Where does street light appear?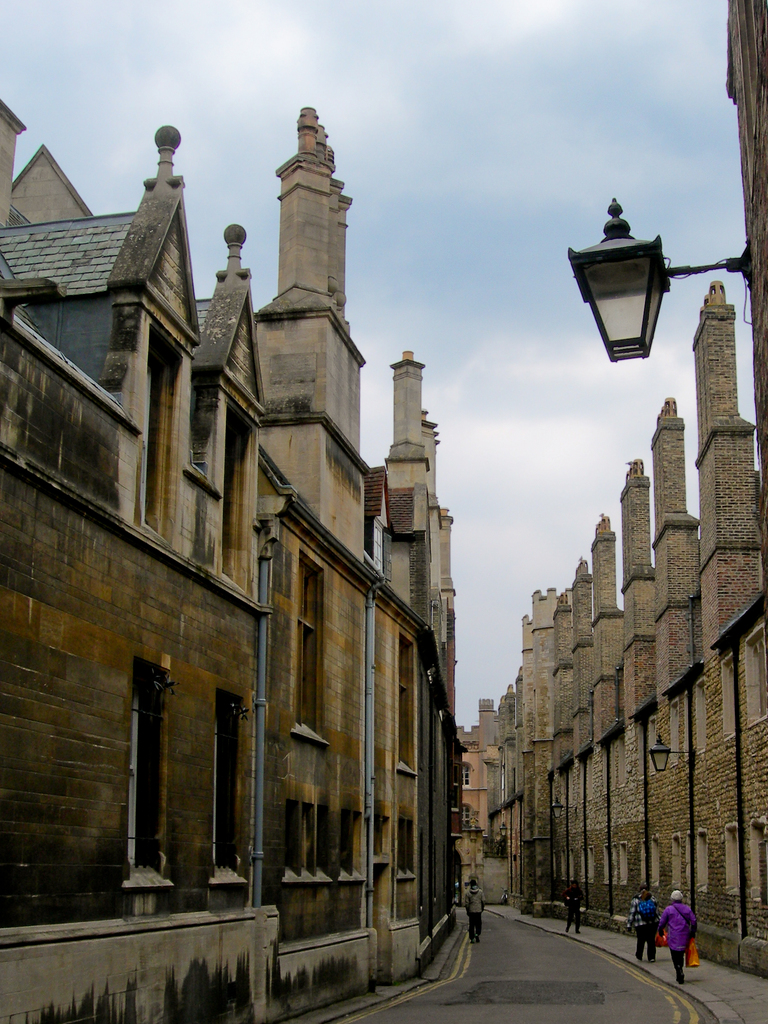
Appears at region(550, 796, 569, 894).
